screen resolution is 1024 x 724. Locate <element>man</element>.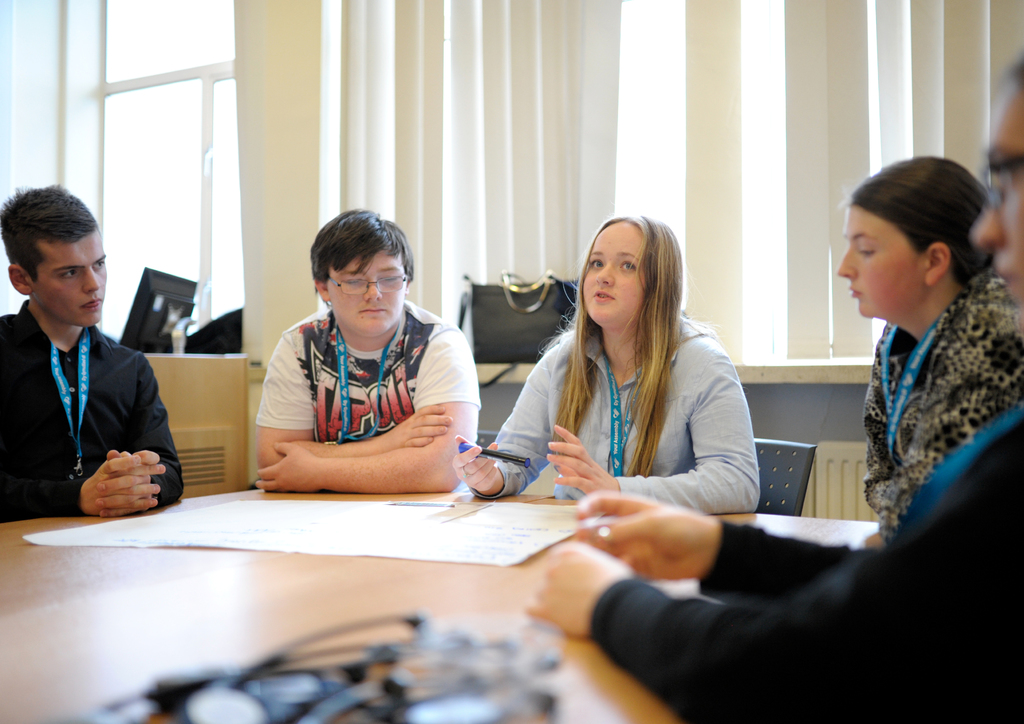
<box>249,211,522,485</box>.
